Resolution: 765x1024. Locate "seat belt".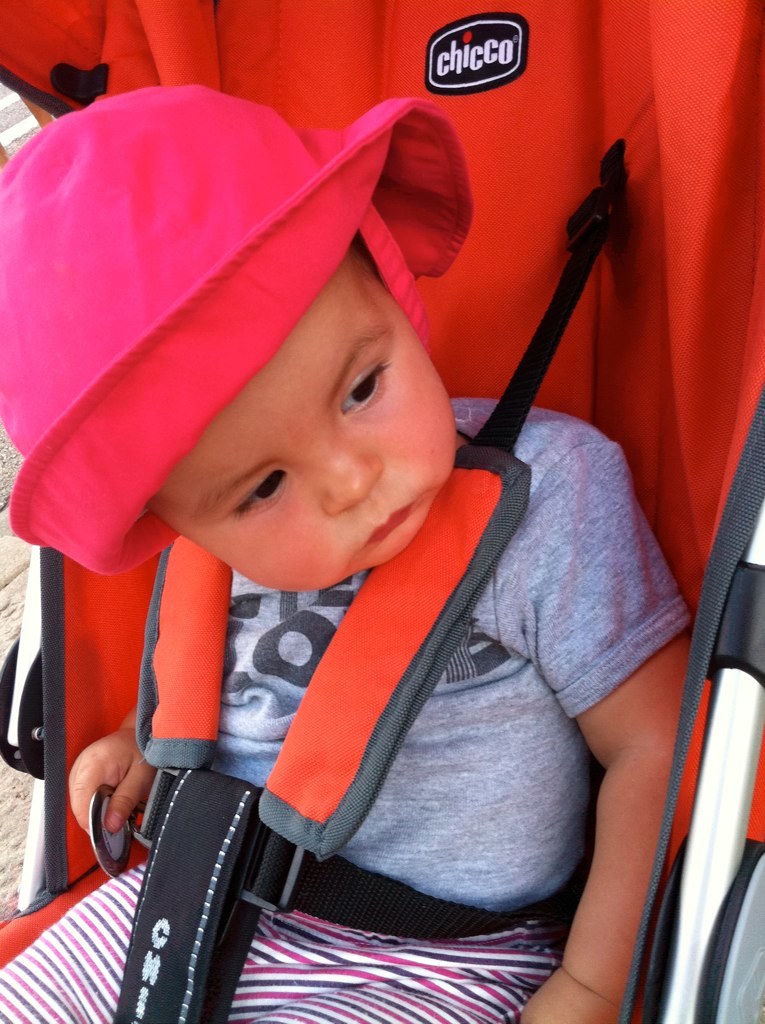
bbox=(606, 401, 764, 1019).
